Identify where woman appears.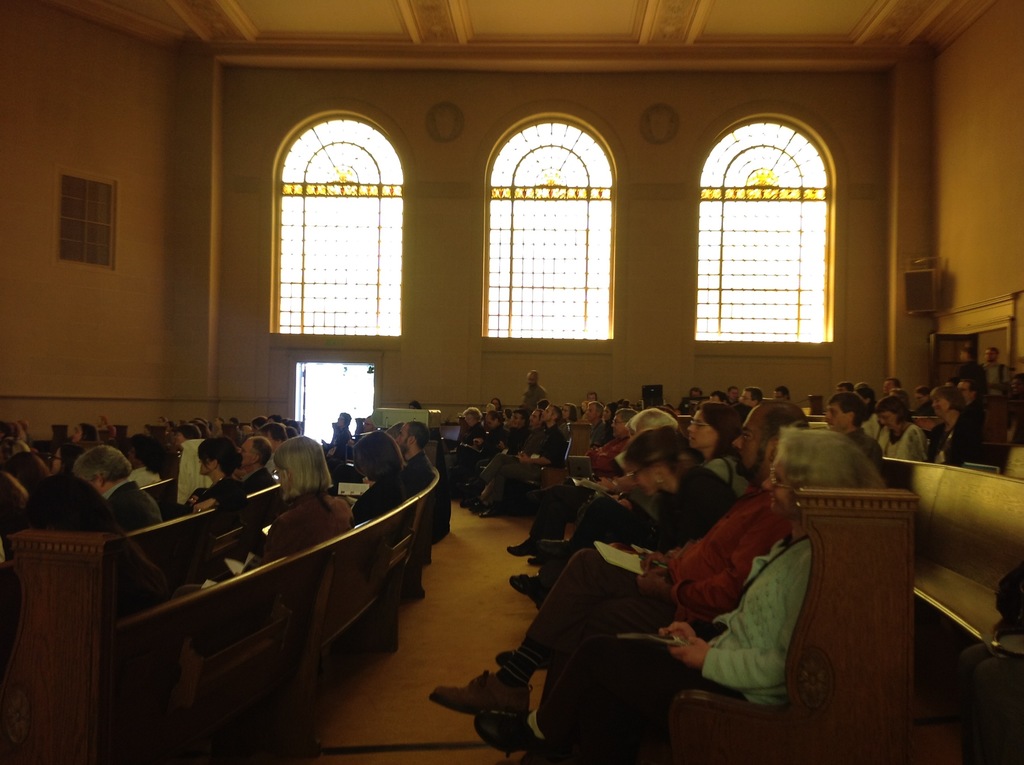
Appears at (x1=494, y1=426, x2=738, y2=672).
